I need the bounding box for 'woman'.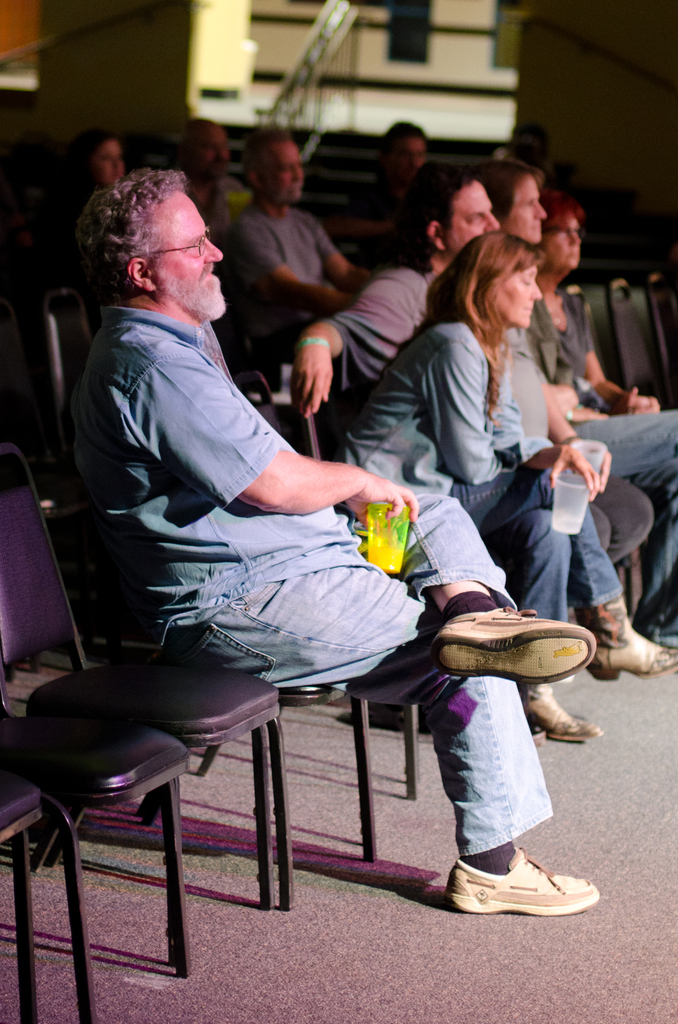
Here it is: <region>538, 187, 669, 433</region>.
